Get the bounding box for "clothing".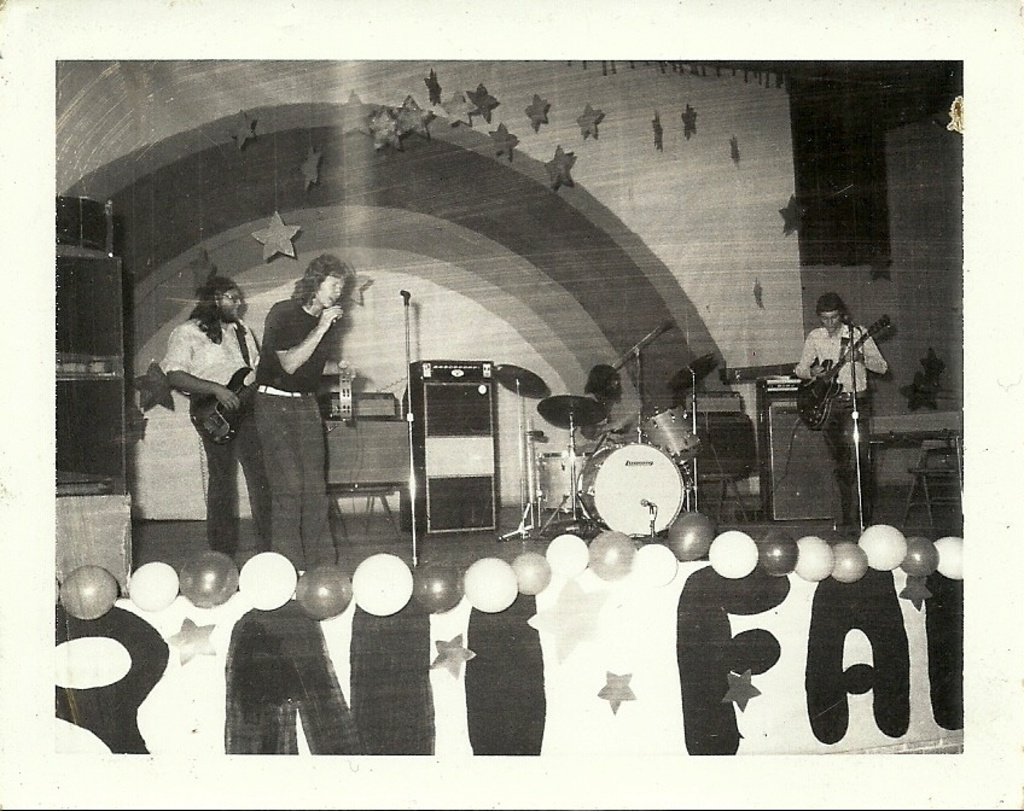
crop(797, 327, 896, 518).
